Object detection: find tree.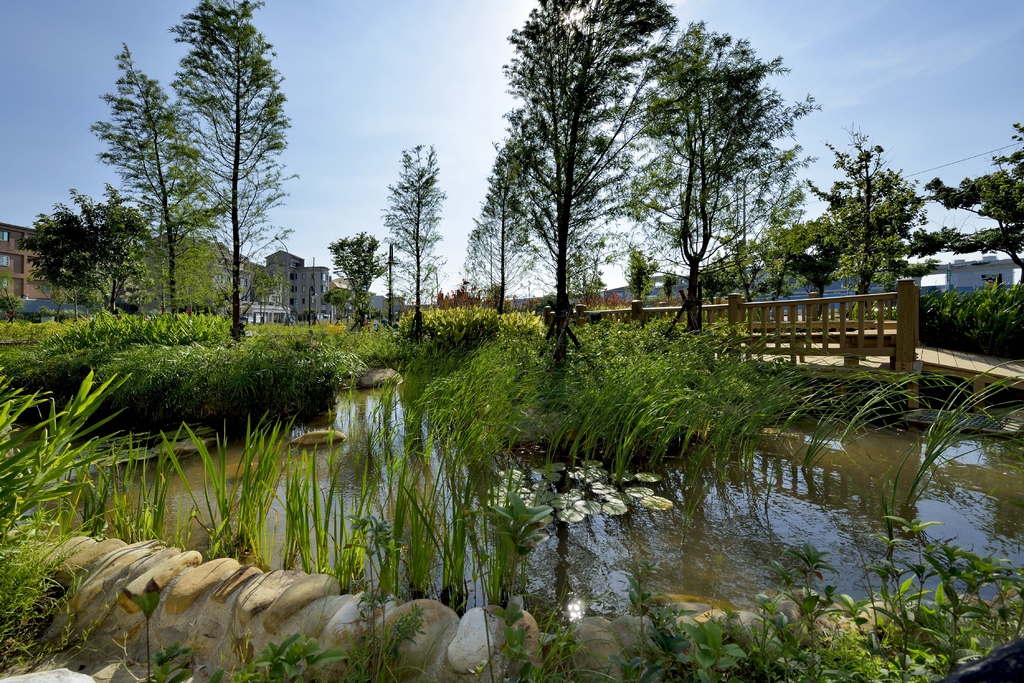
left=320, top=287, right=372, bottom=326.
